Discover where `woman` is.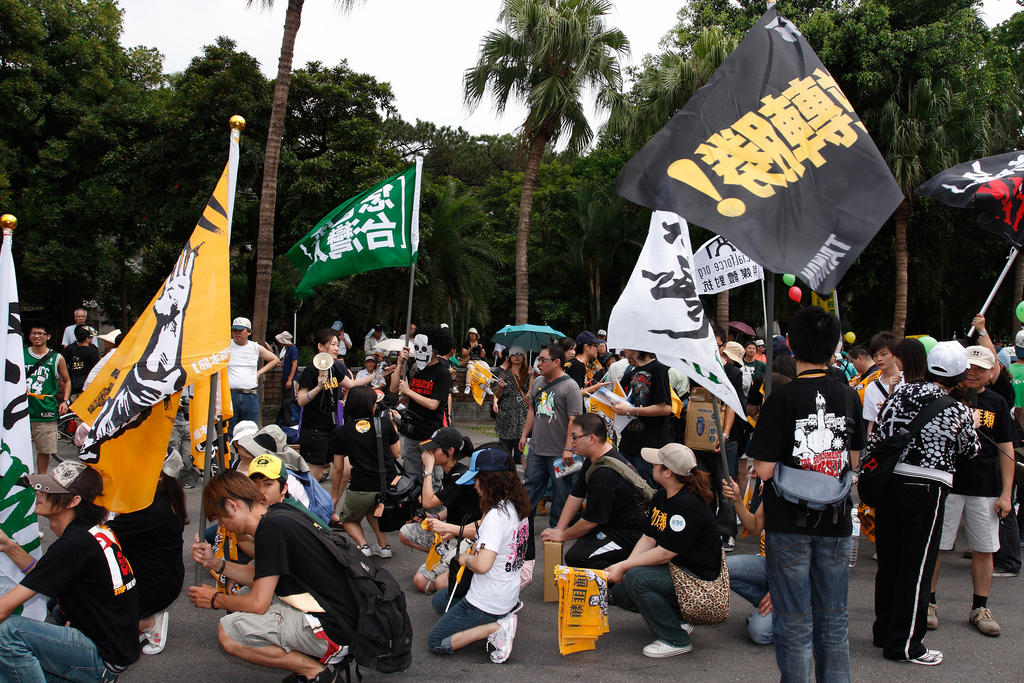
Discovered at pyautogui.locateOnScreen(723, 338, 746, 370).
